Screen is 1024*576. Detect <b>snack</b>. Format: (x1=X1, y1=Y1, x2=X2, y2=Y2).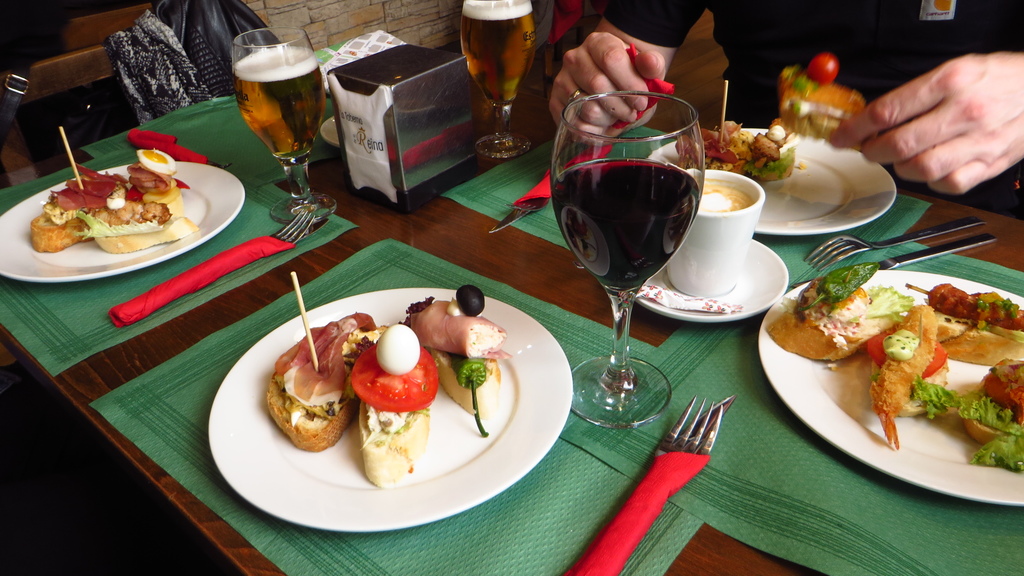
(x1=677, y1=120, x2=793, y2=173).
